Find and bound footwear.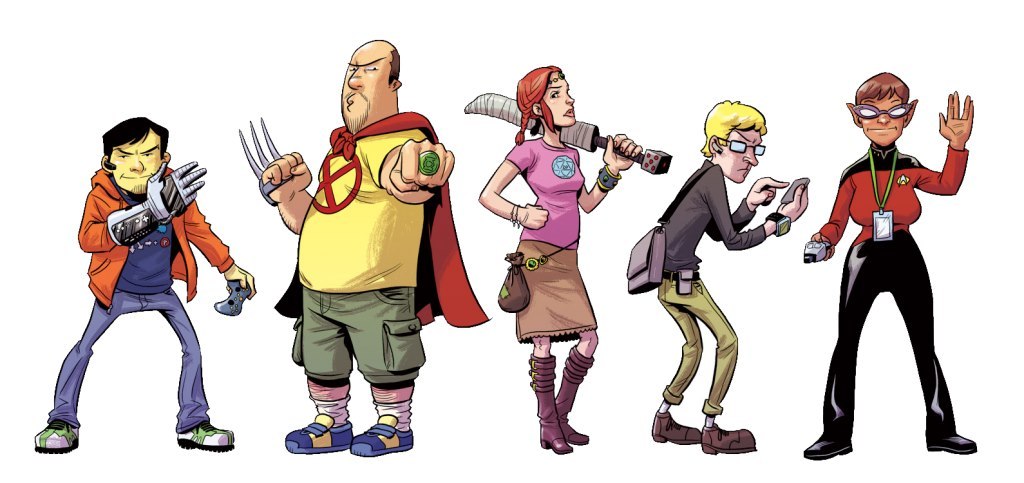
Bound: (left=649, top=410, right=705, bottom=446).
